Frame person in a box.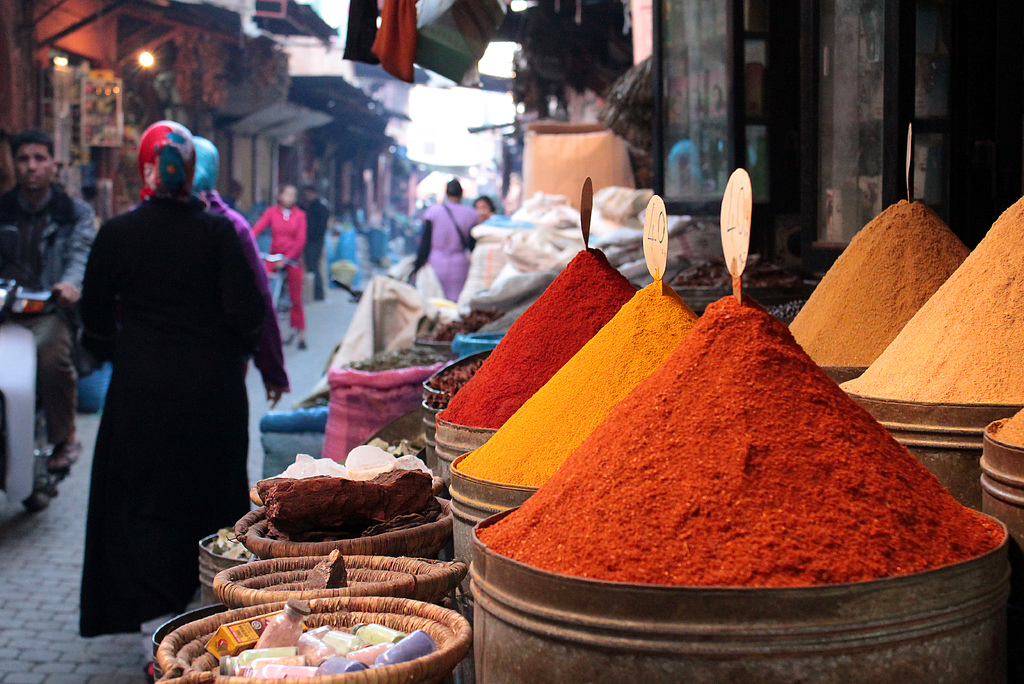
(x1=64, y1=109, x2=279, y2=651).
